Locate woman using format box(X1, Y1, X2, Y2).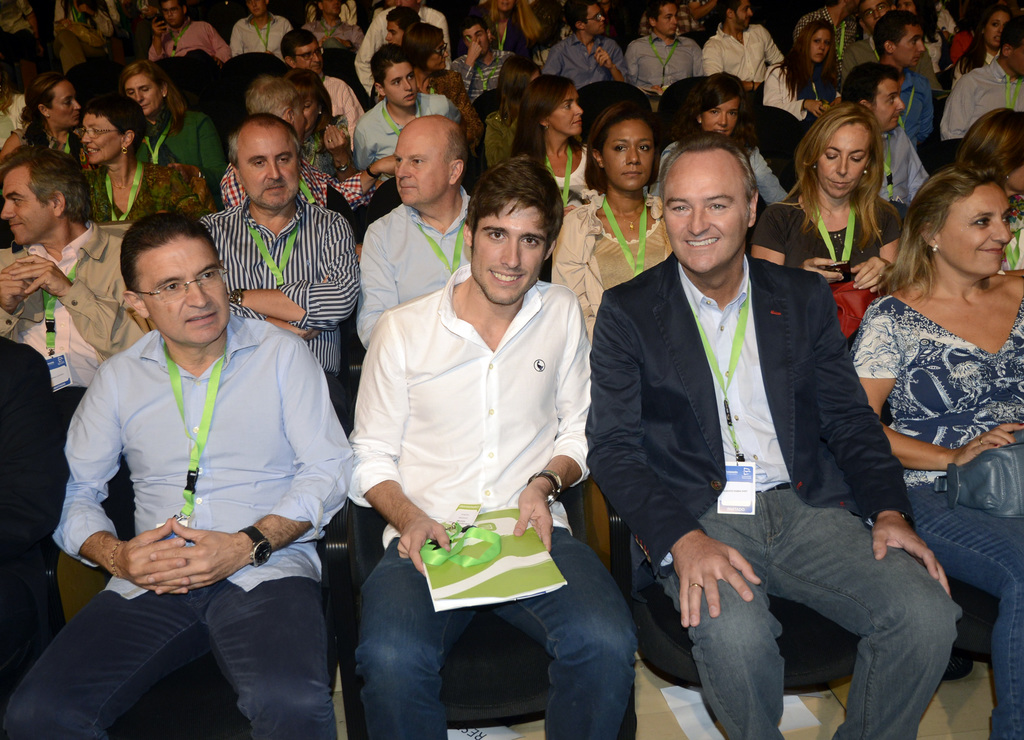
box(772, 9, 845, 124).
